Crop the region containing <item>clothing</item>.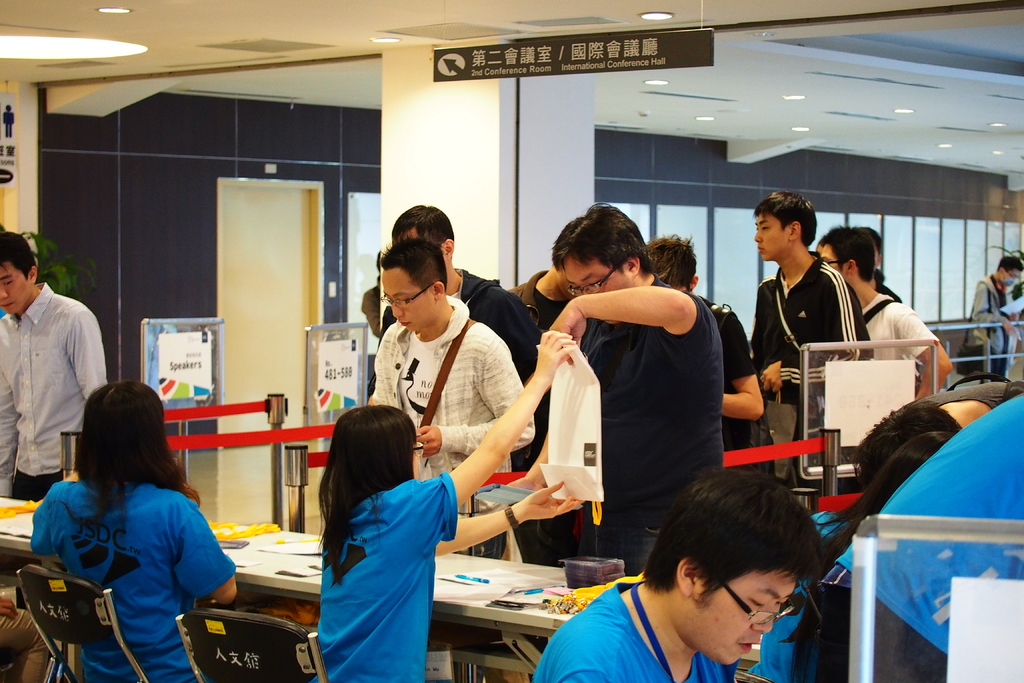
Crop region: {"x1": 753, "y1": 254, "x2": 869, "y2": 497}.
